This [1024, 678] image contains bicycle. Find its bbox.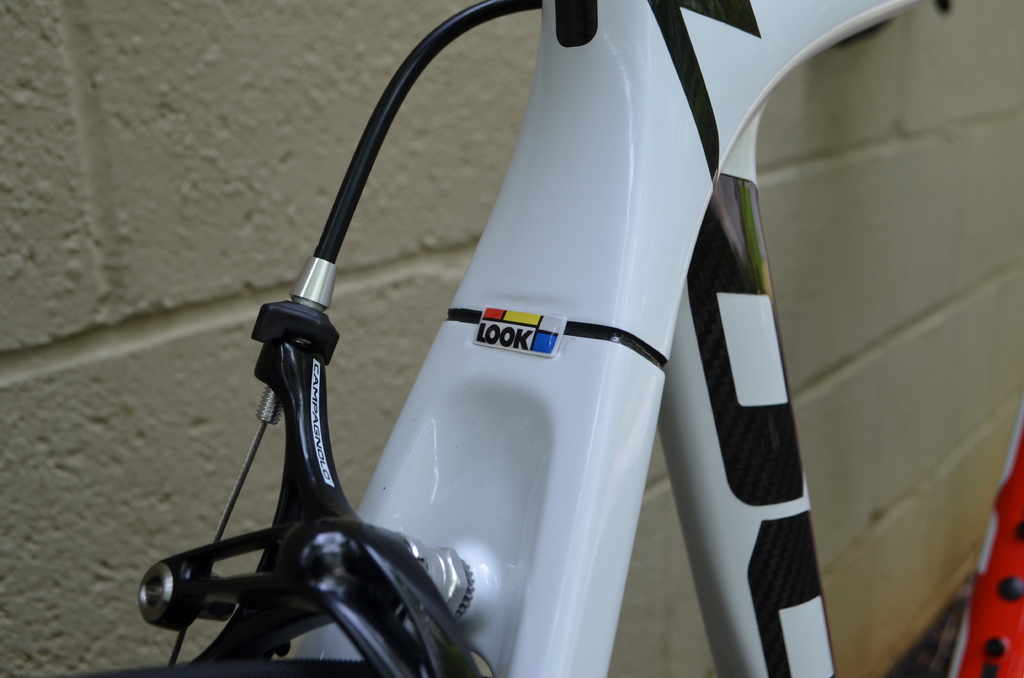
detection(47, 0, 845, 675).
